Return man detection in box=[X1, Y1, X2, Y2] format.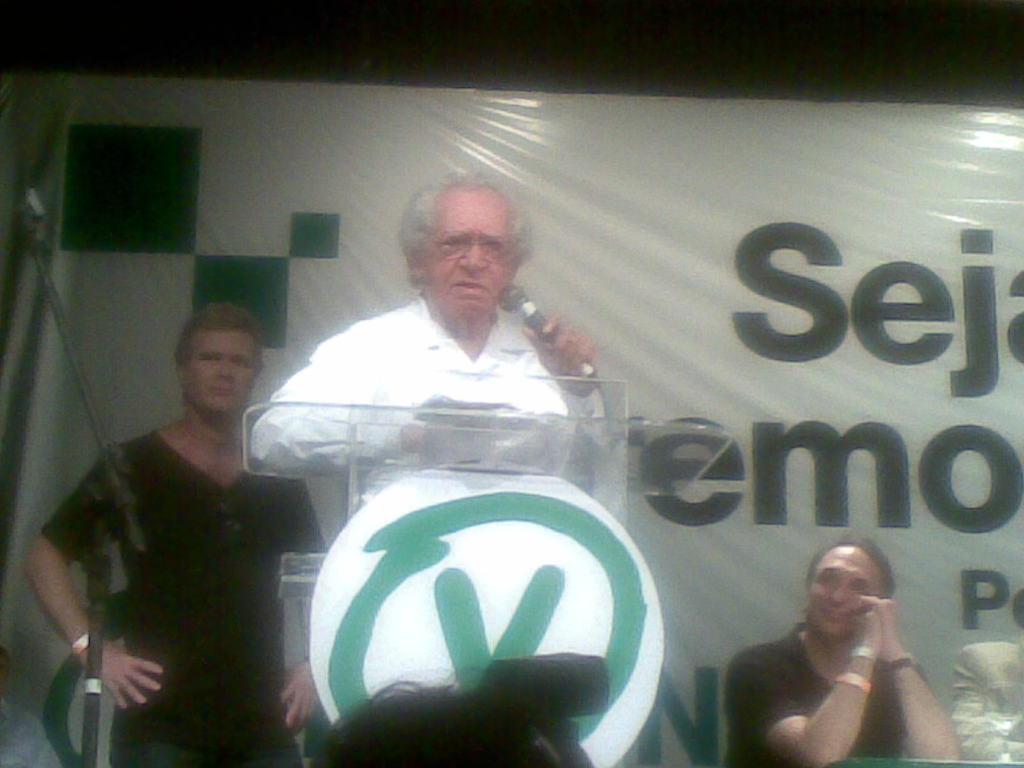
box=[20, 298, 342, 767].
